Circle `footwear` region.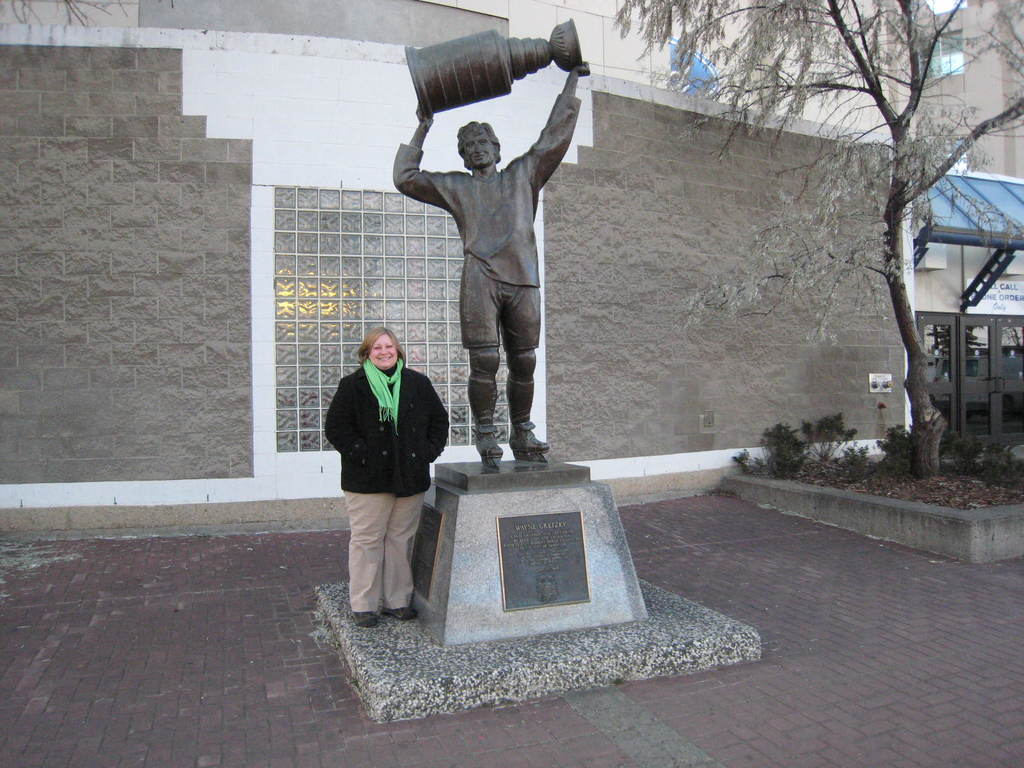
Region: box(472, 422, 507, 465).
